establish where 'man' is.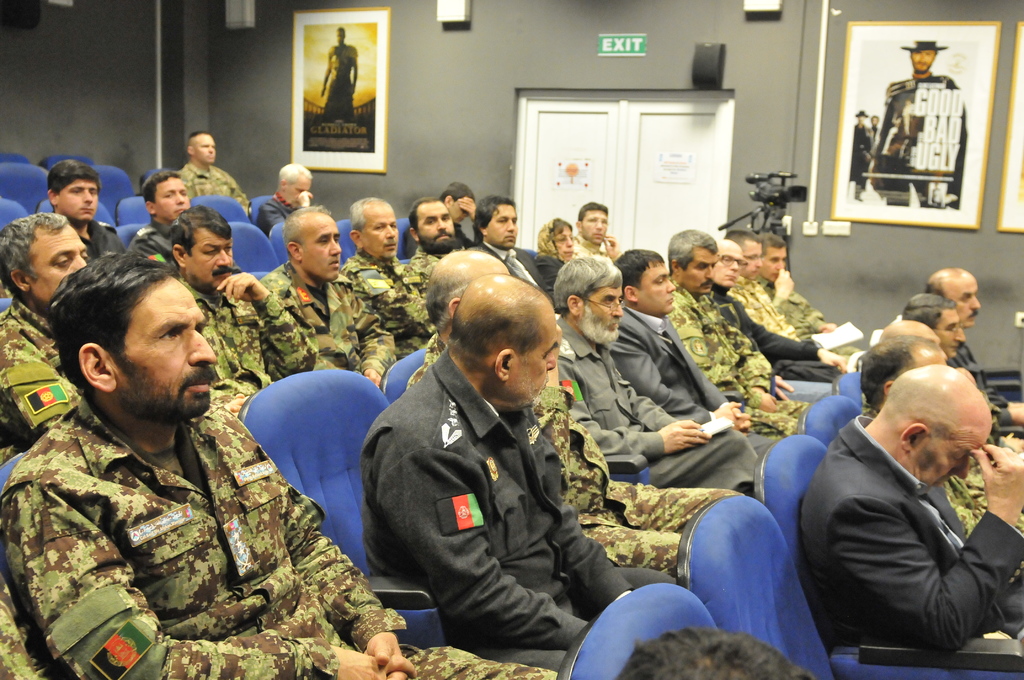
Established at box(808, 367, 1018, 645).
